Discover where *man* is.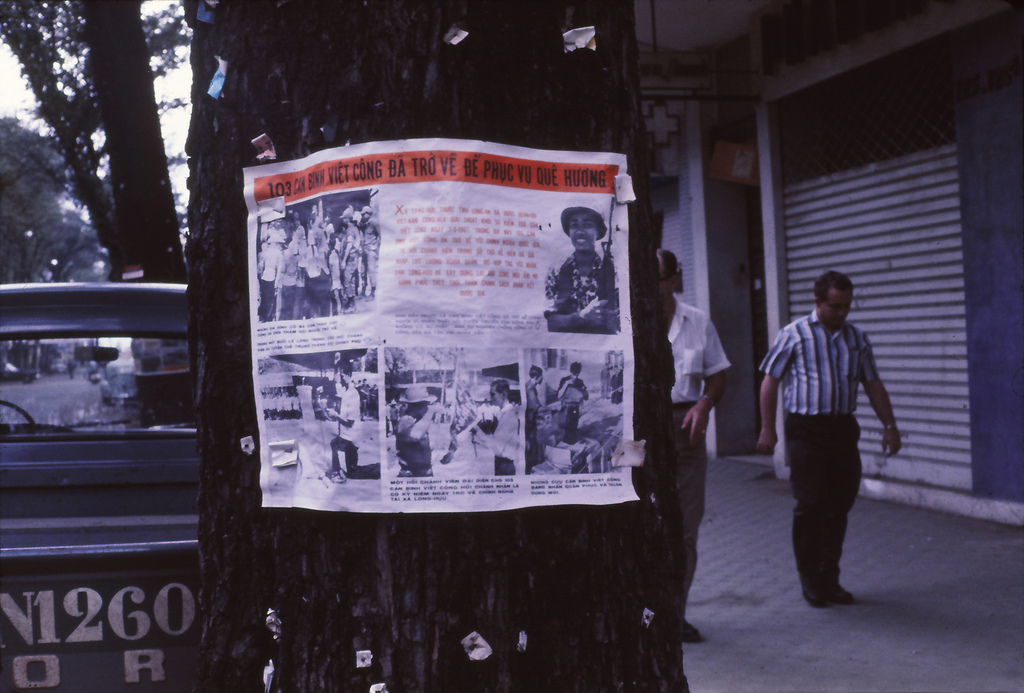
Discovered at Rect(545, 200, 623, 330).
